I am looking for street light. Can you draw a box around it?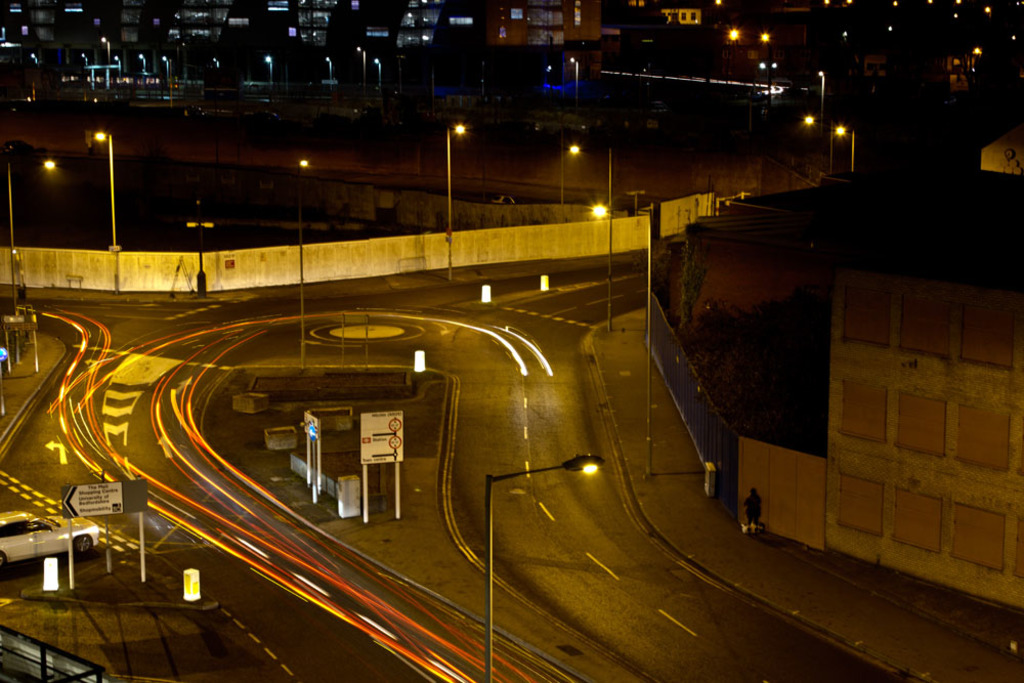
Sure, the bounding box is 555,135,584,218.
